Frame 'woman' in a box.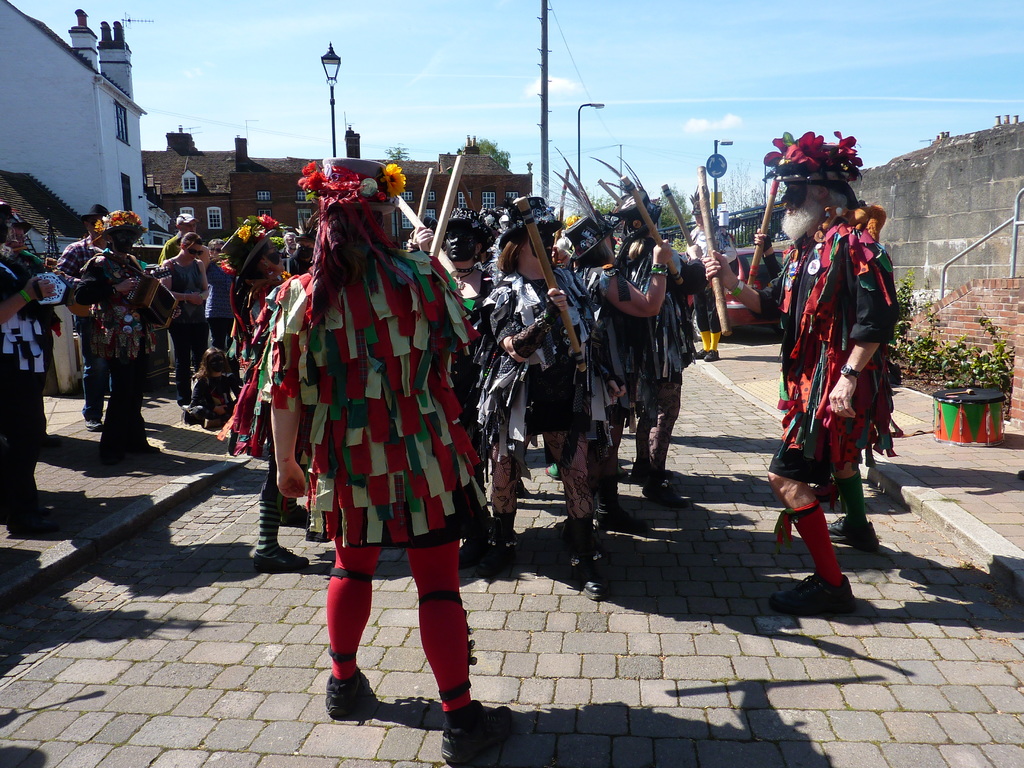
62,209,161,455.
